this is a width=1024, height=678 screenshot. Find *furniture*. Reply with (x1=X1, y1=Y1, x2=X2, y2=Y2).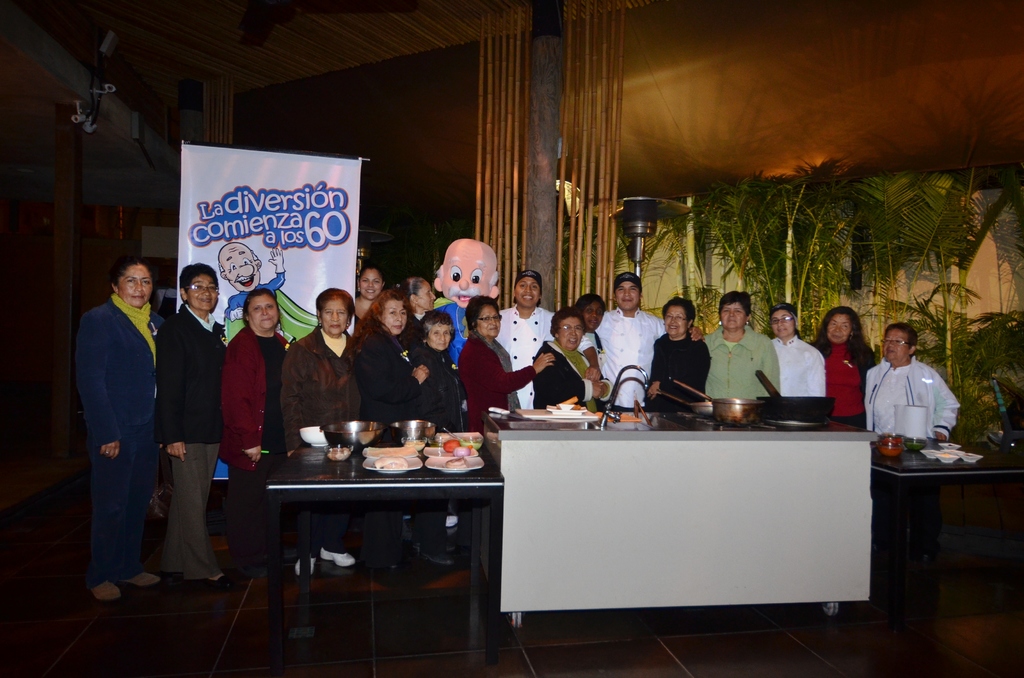
(x1=481, y1=408, x2=878, y2=631).
